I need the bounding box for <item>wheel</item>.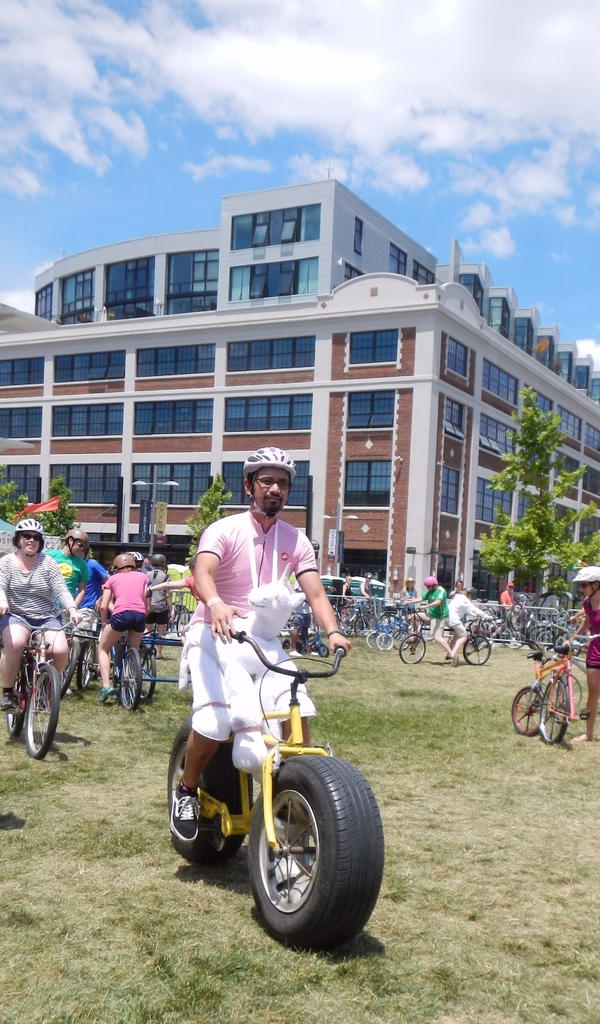
Here it is: 24,664,61,758.
